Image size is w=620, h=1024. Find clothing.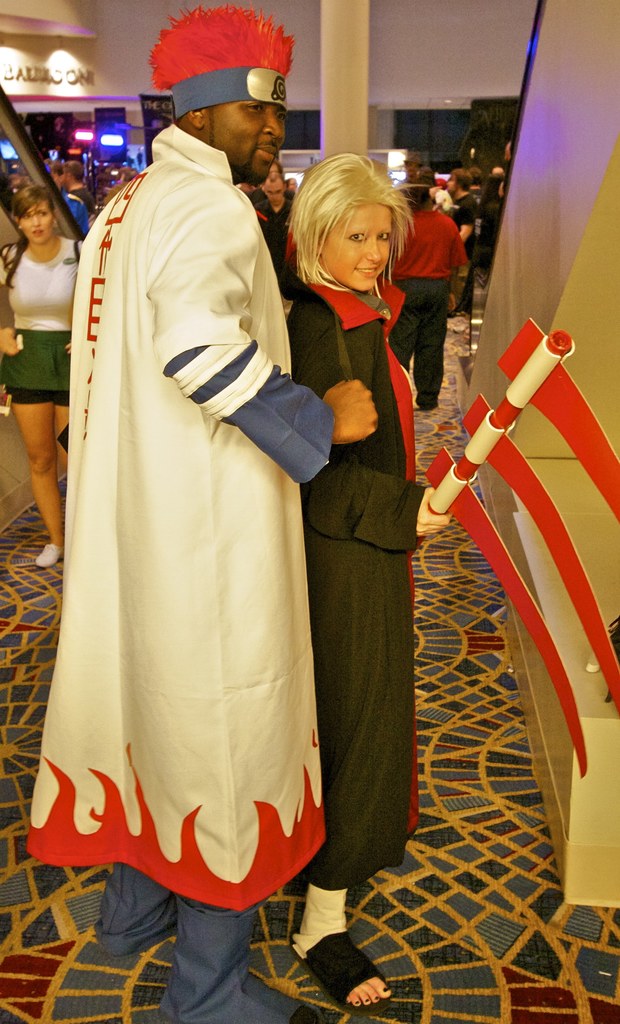
<bbox>451, 194, 476, 312</bbox>.
